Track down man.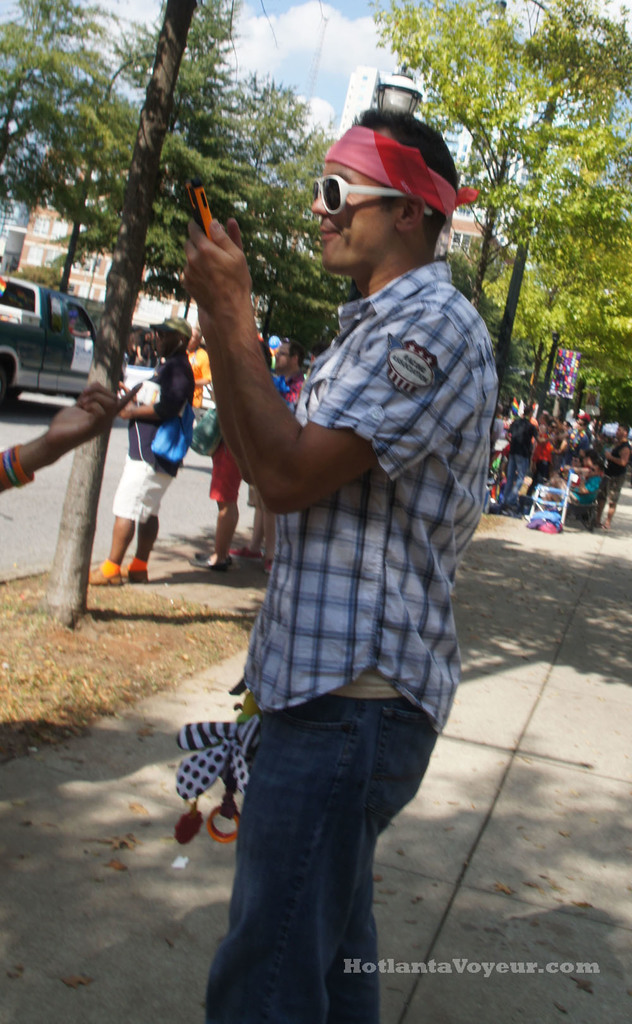
Tracked to locate(90, 314, 194, 584).
